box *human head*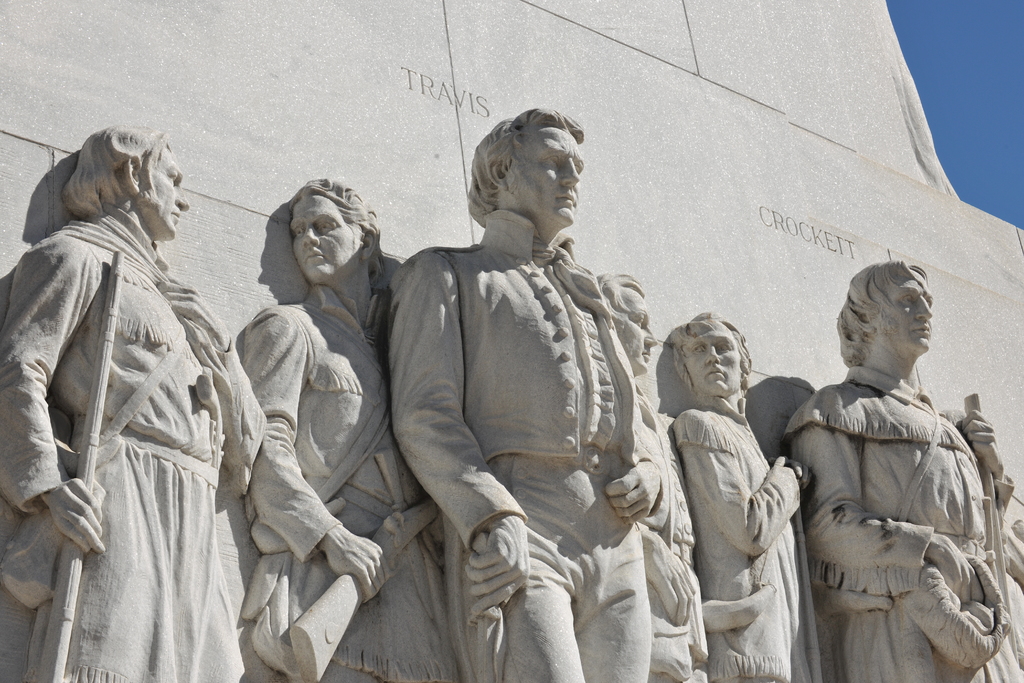
Rect(592, 268, 659, 374)
